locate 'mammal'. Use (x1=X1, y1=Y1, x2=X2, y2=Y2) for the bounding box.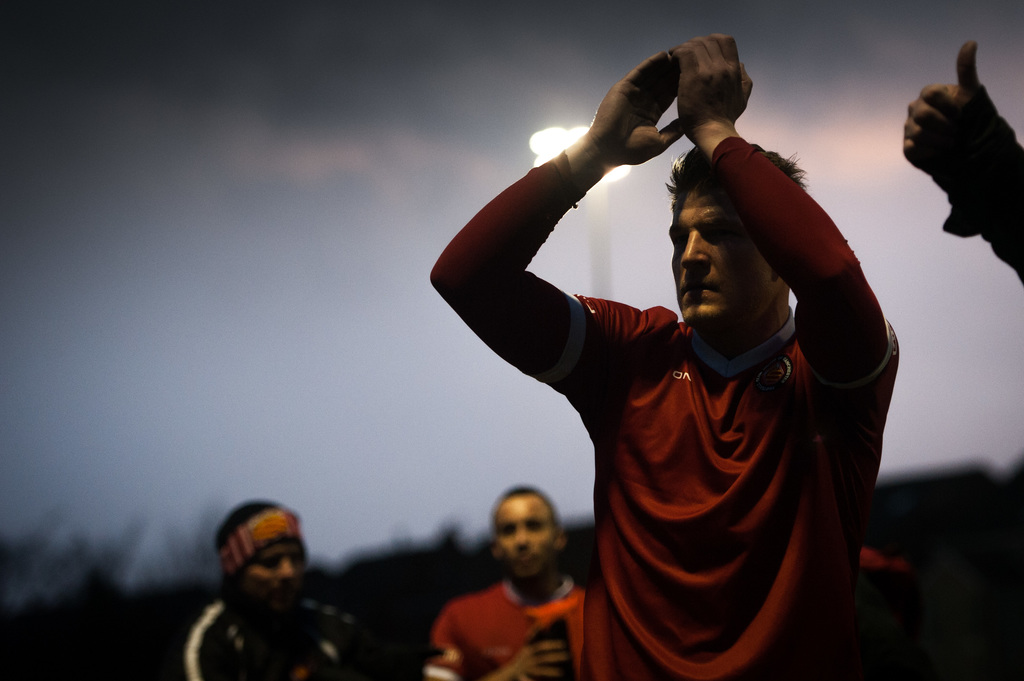
(x1=898, y1=31, x2=1023, y2=291).
